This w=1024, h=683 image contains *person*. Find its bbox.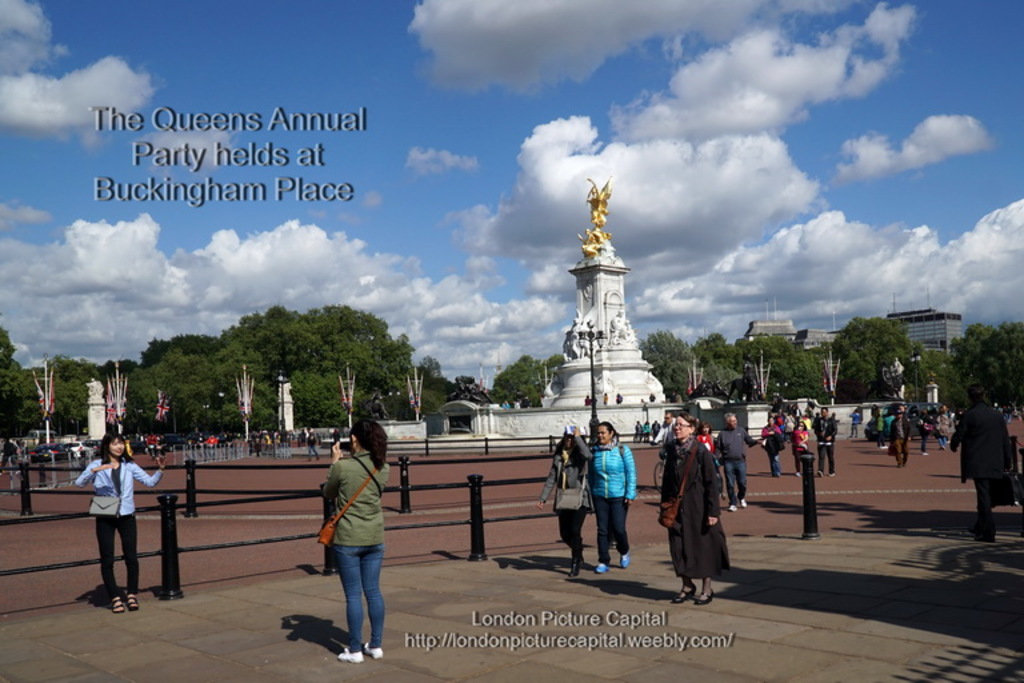
crop(589, 426, 636, 572).
